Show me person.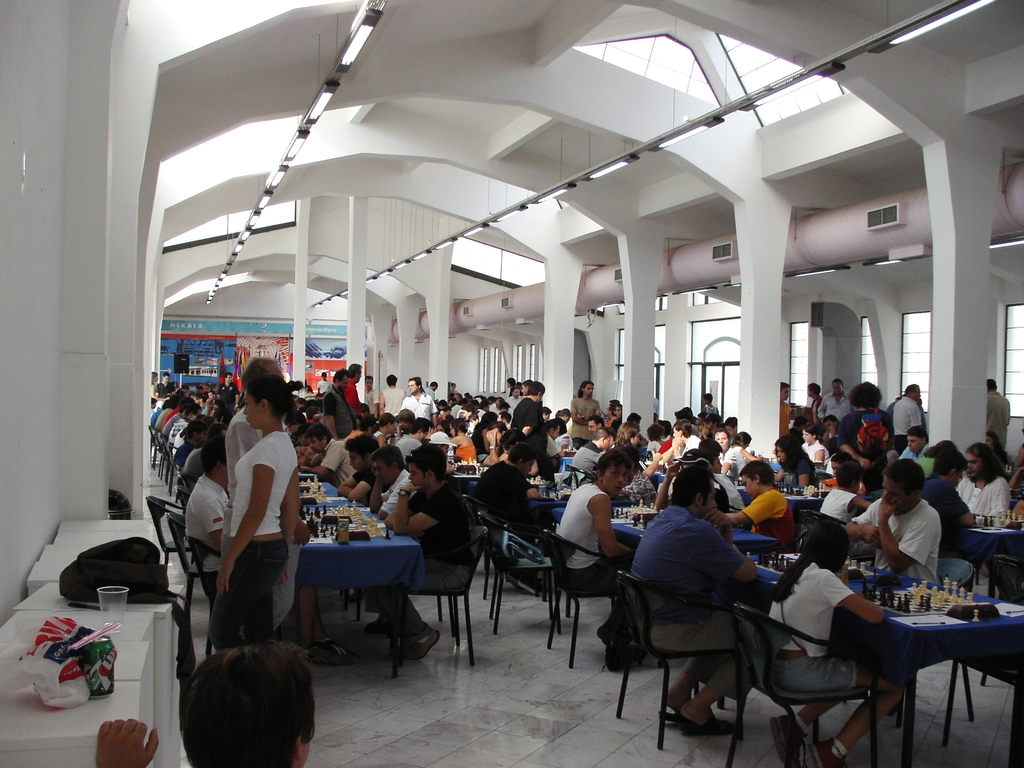
person is here: [x1=556, y1=456, x2=649, y2=673].
